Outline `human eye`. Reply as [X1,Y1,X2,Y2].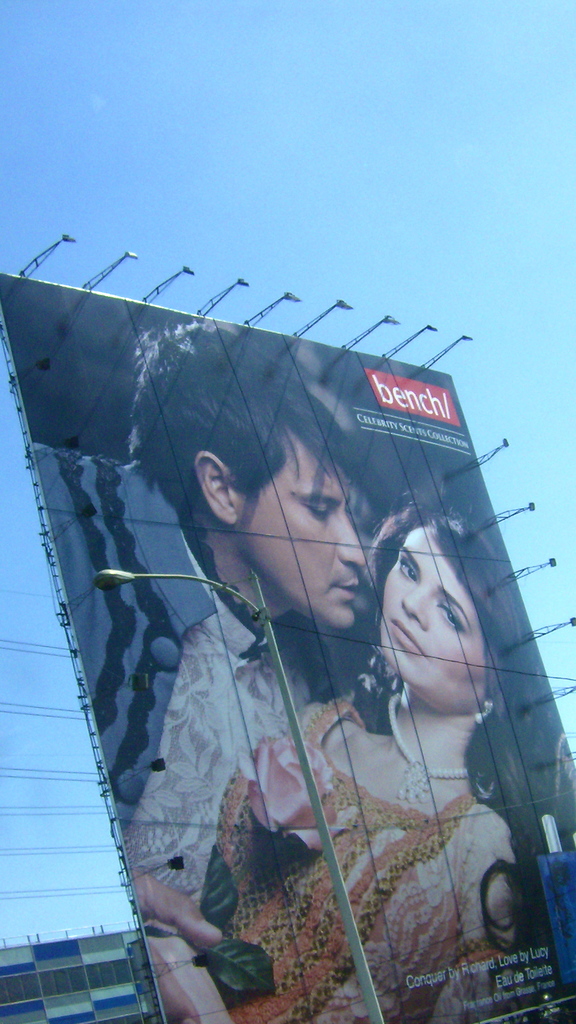
[437,600,463,630].
